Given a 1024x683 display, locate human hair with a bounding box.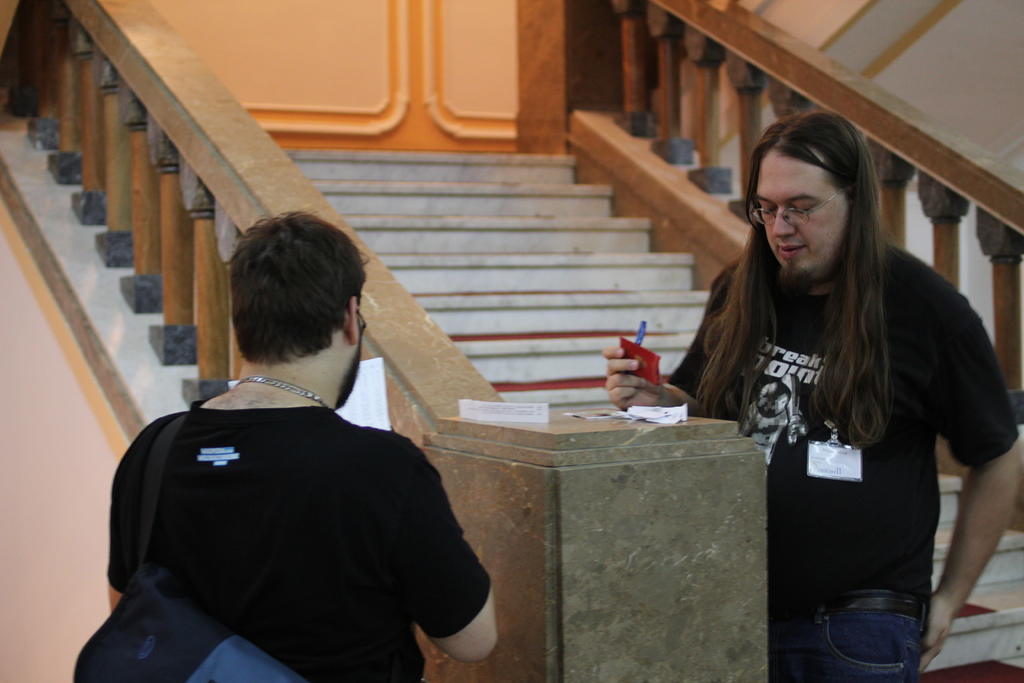
Located: box=[719, 106, 947, 437].
